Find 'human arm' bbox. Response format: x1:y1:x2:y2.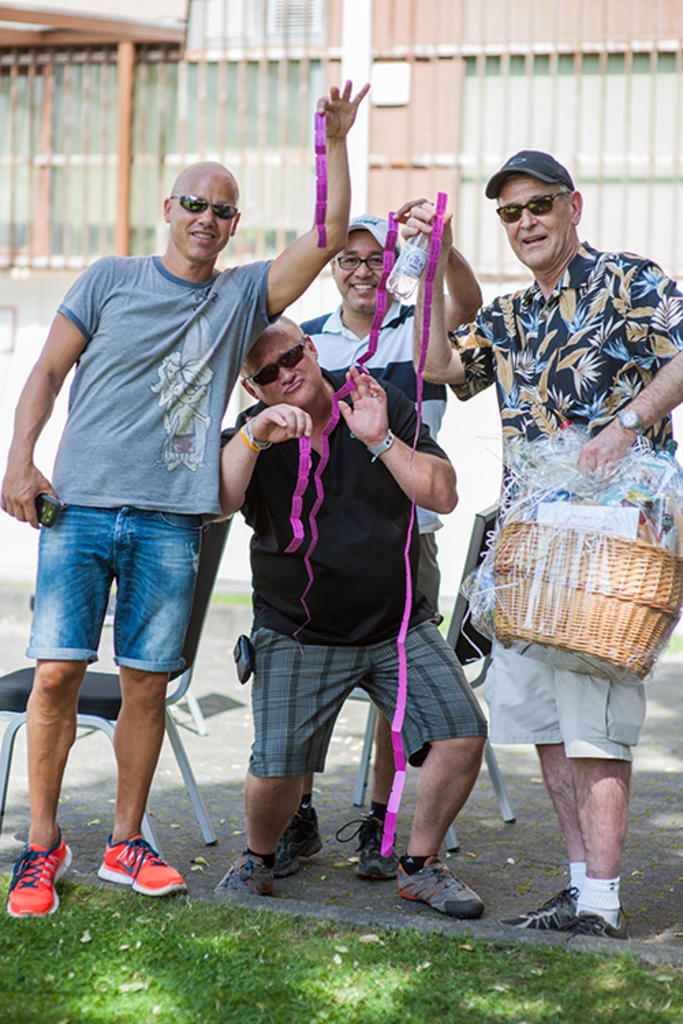
566:258:682:481.
